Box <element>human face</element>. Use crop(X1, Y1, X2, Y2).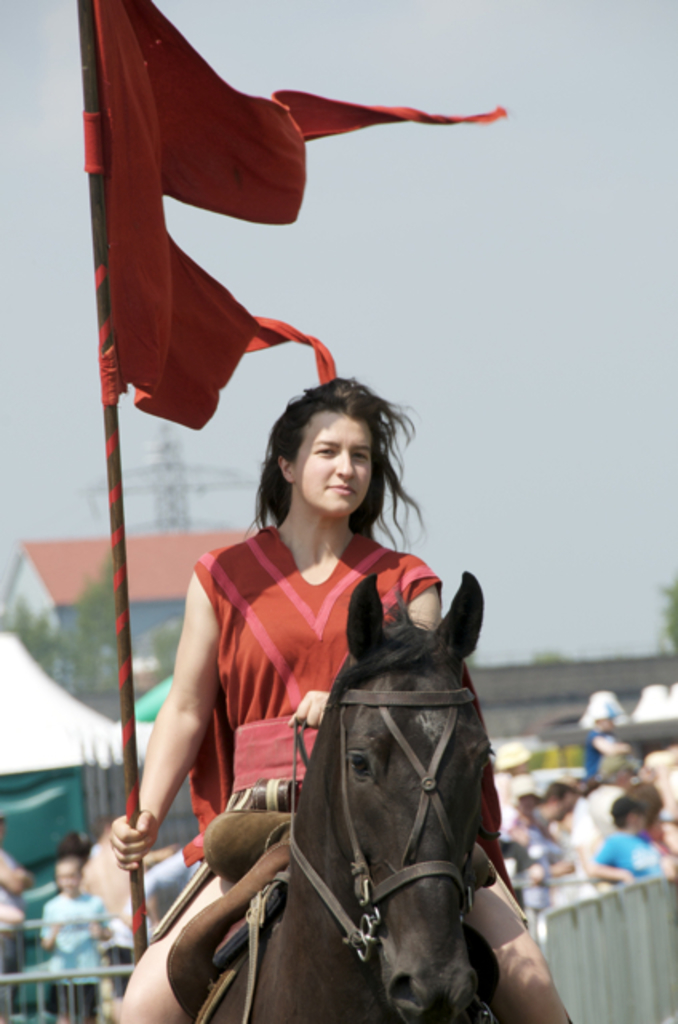
crop(296, 410, 371, 515).
